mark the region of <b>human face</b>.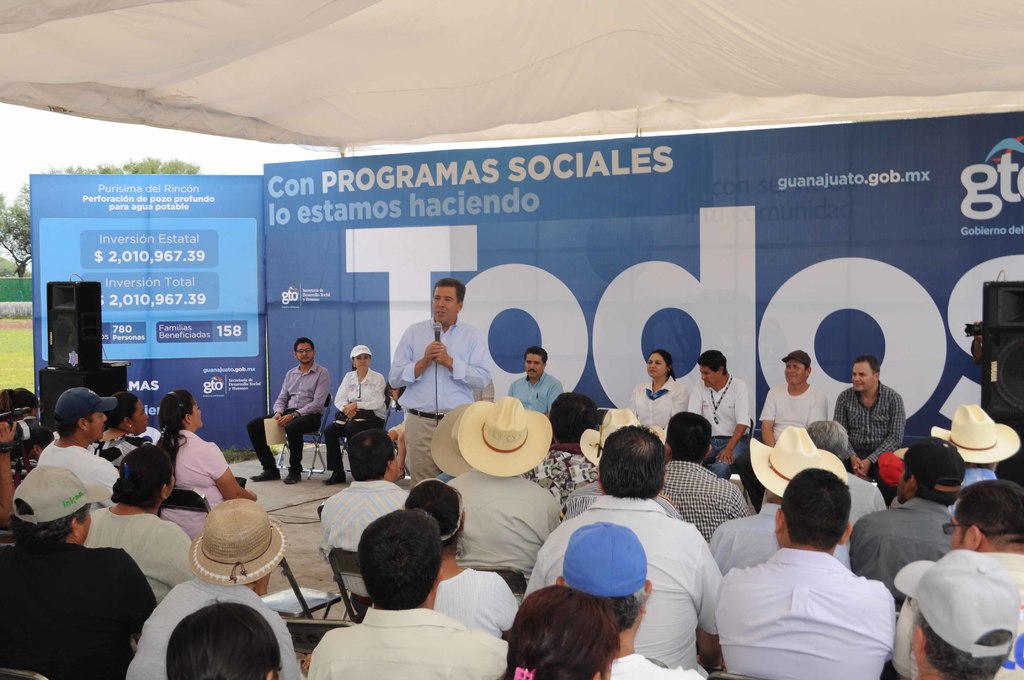
Region: (left=294, top=345, right=316, bottom=364).
